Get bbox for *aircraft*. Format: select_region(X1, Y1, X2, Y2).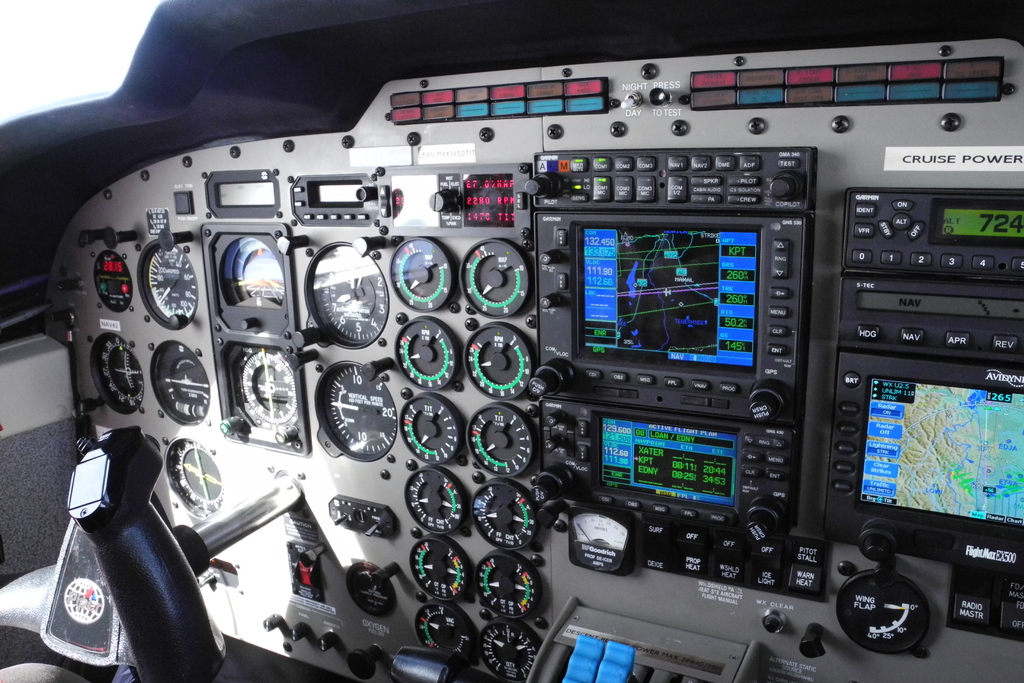
select_region(0, 0, 1023, 682).
